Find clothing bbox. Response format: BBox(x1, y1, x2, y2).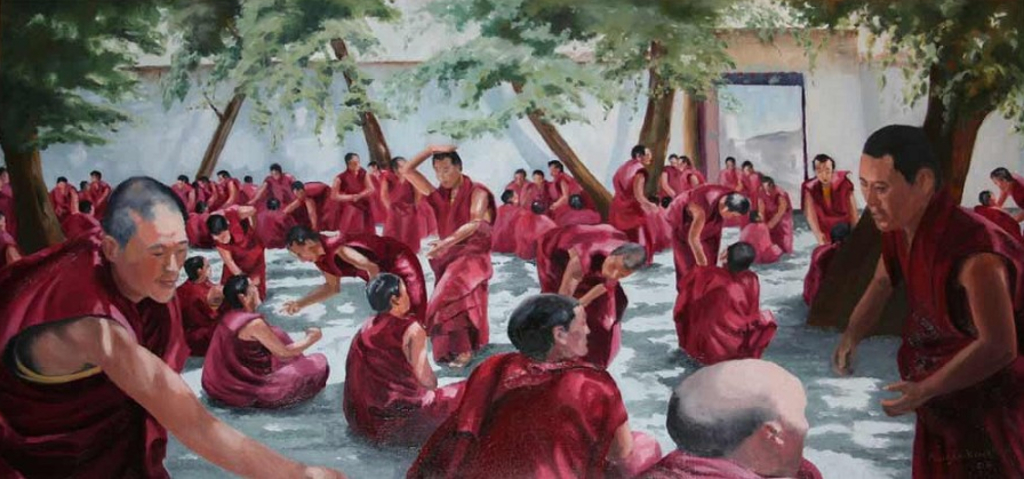
BBox(656, 166, 673, 195).
